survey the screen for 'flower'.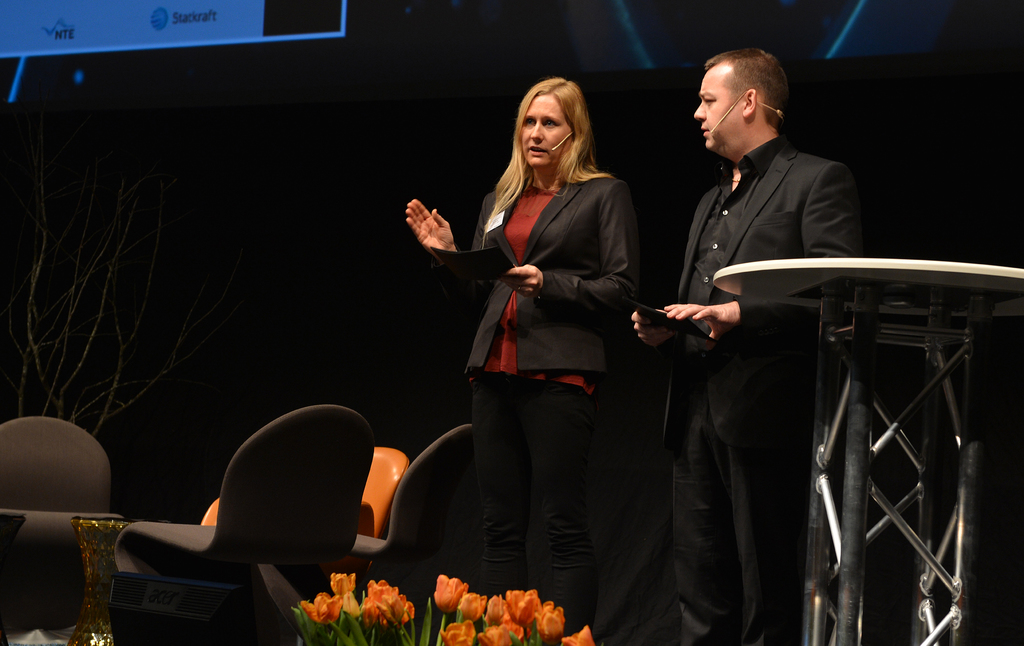
Survey found: region(381, 591, 402, 626).
